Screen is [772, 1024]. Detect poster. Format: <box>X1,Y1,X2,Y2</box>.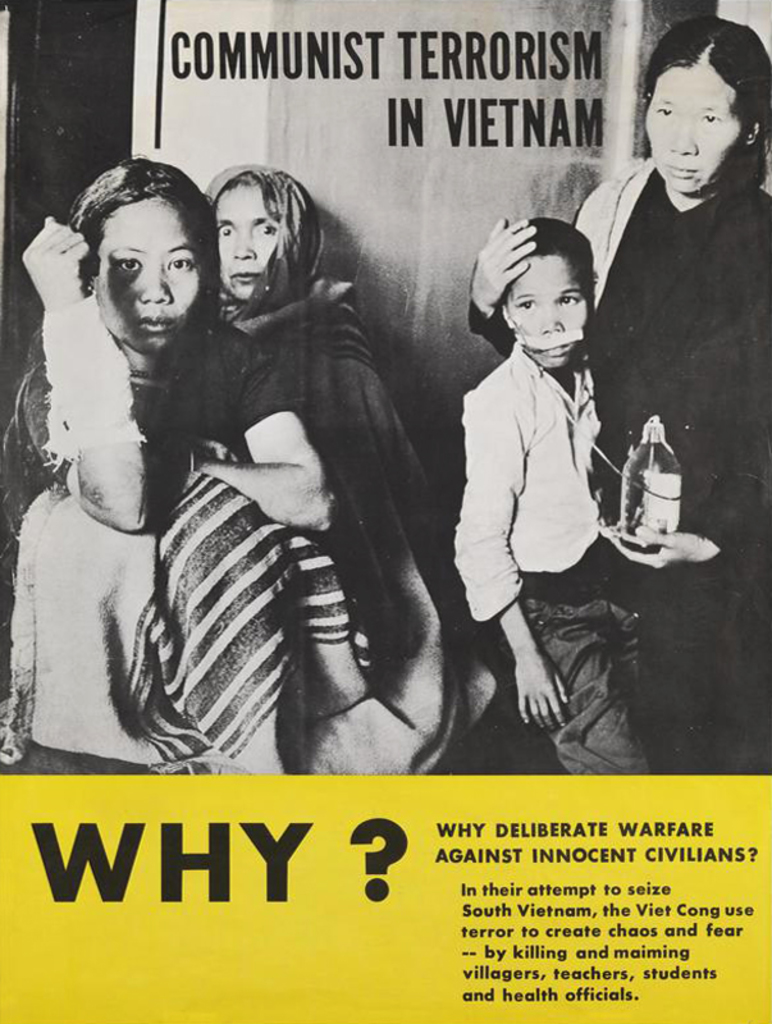
<box>0,0,771,1023</box>.
